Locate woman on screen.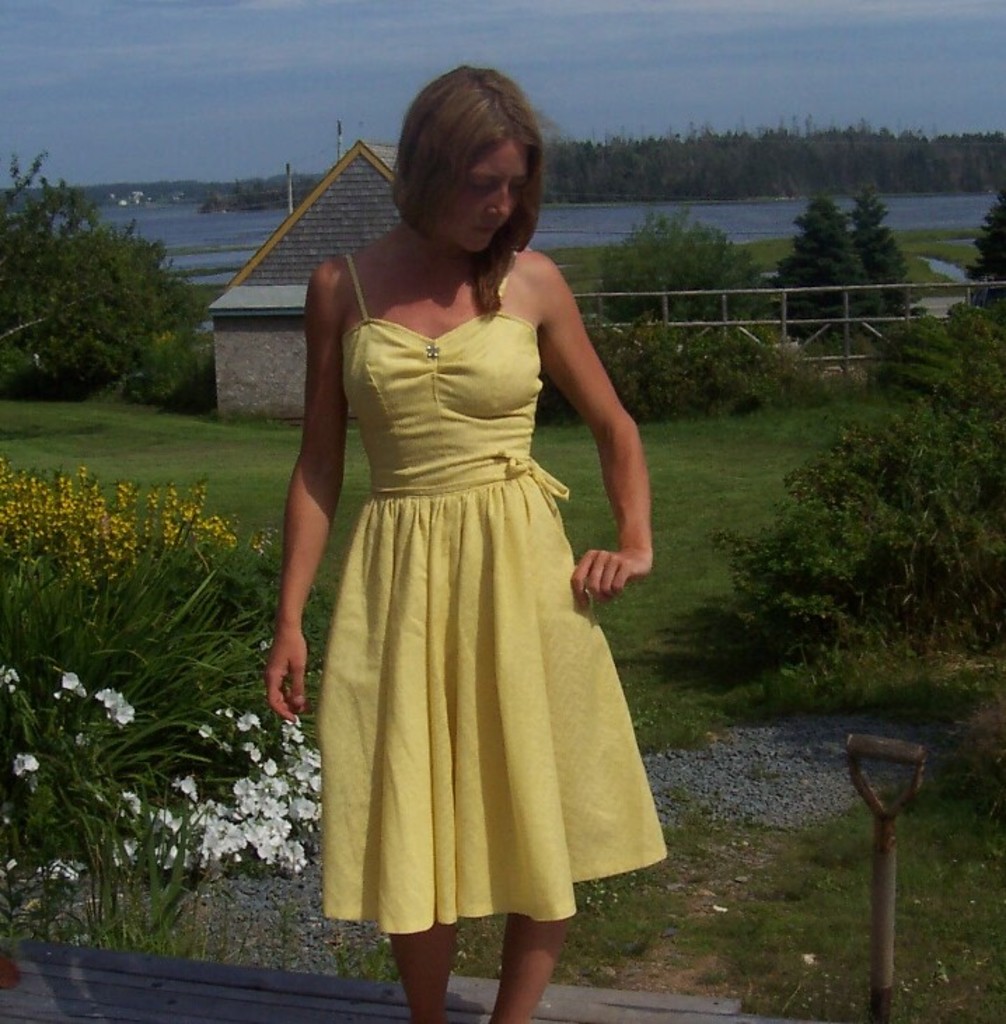
On screen at {"left": 242, "top": 60, "right": 684, "bottom": 997}.
